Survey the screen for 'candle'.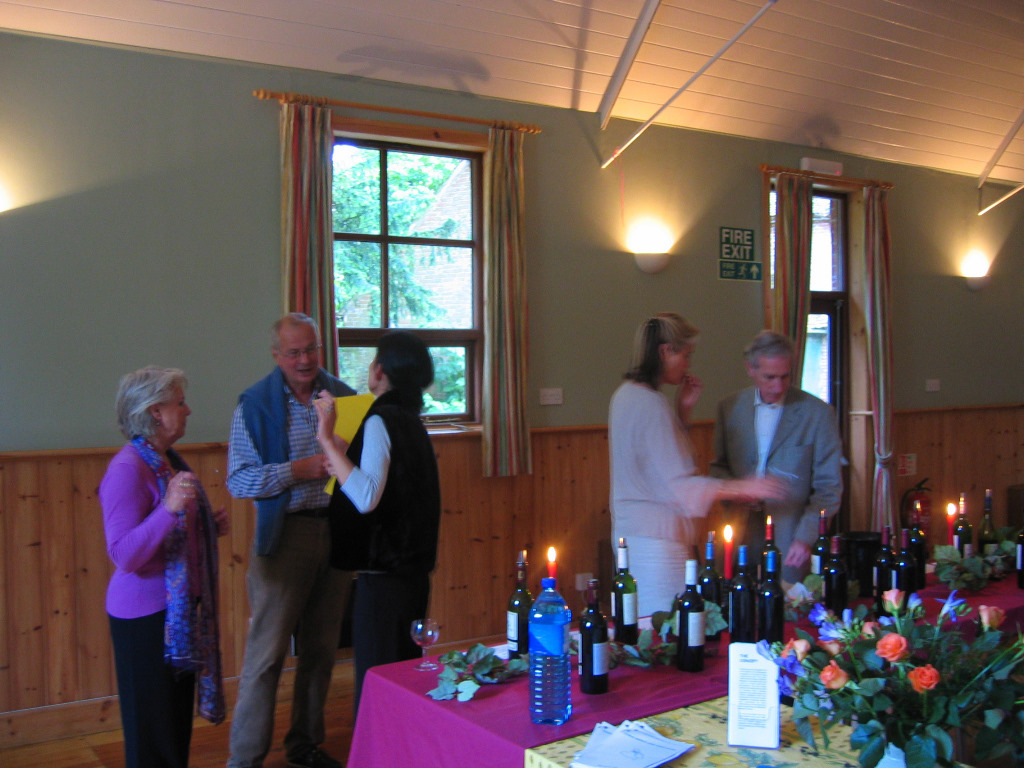
Survey found: [946,501,955,548].
